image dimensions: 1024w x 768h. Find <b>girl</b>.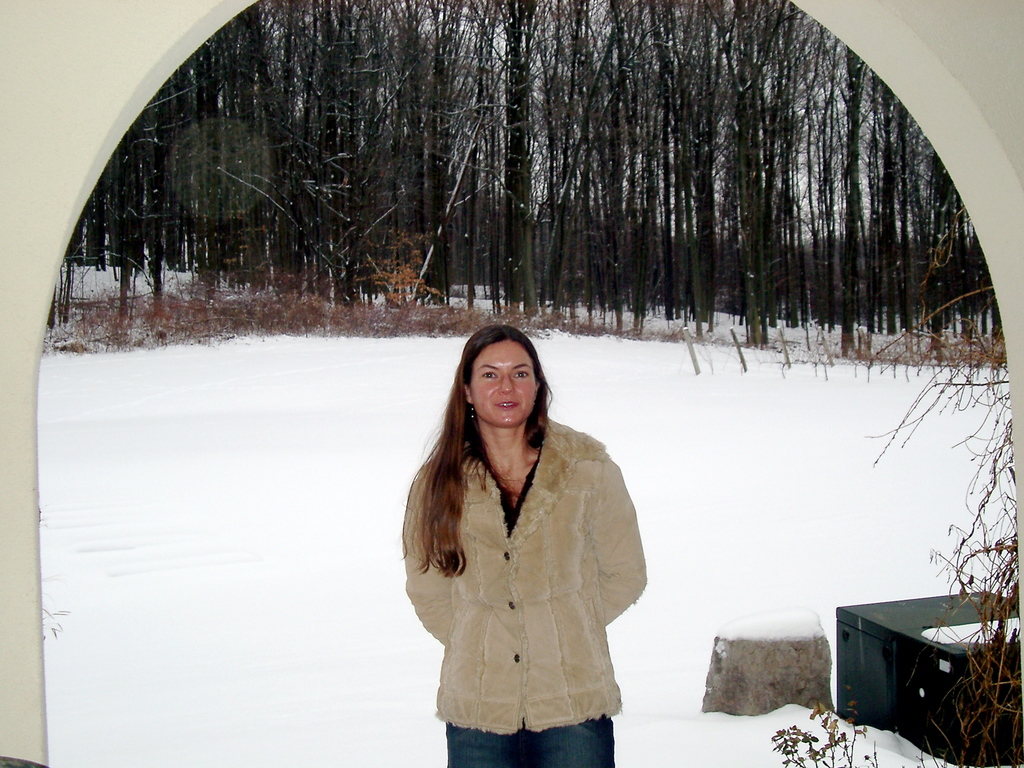
left=404, top=325, right=650, bottom=767.
